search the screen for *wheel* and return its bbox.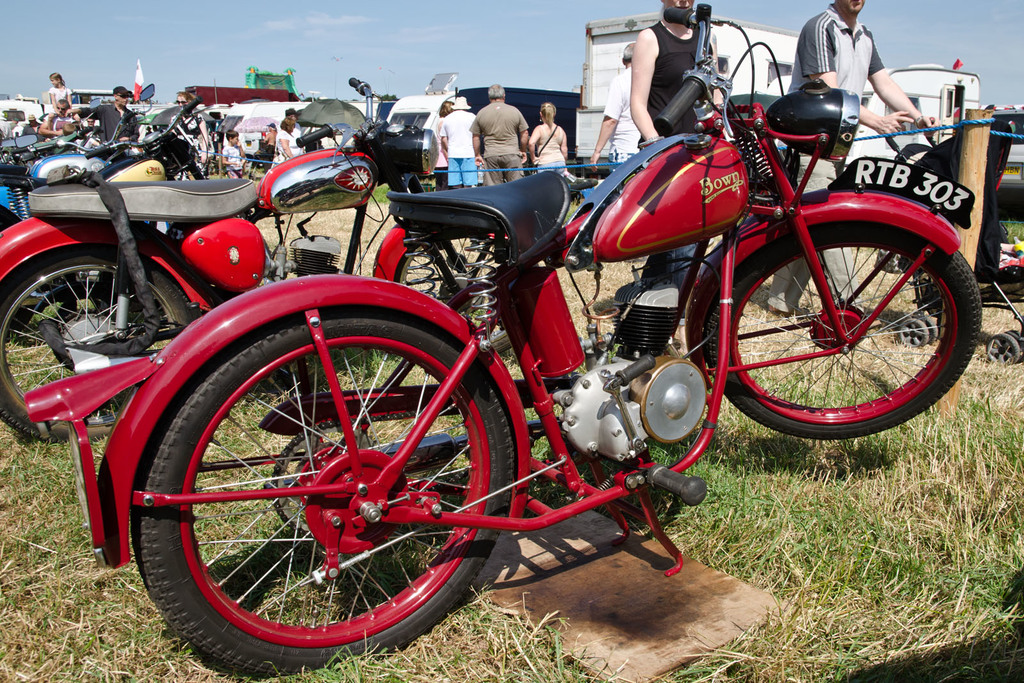
Found: 1,206,33,340.
